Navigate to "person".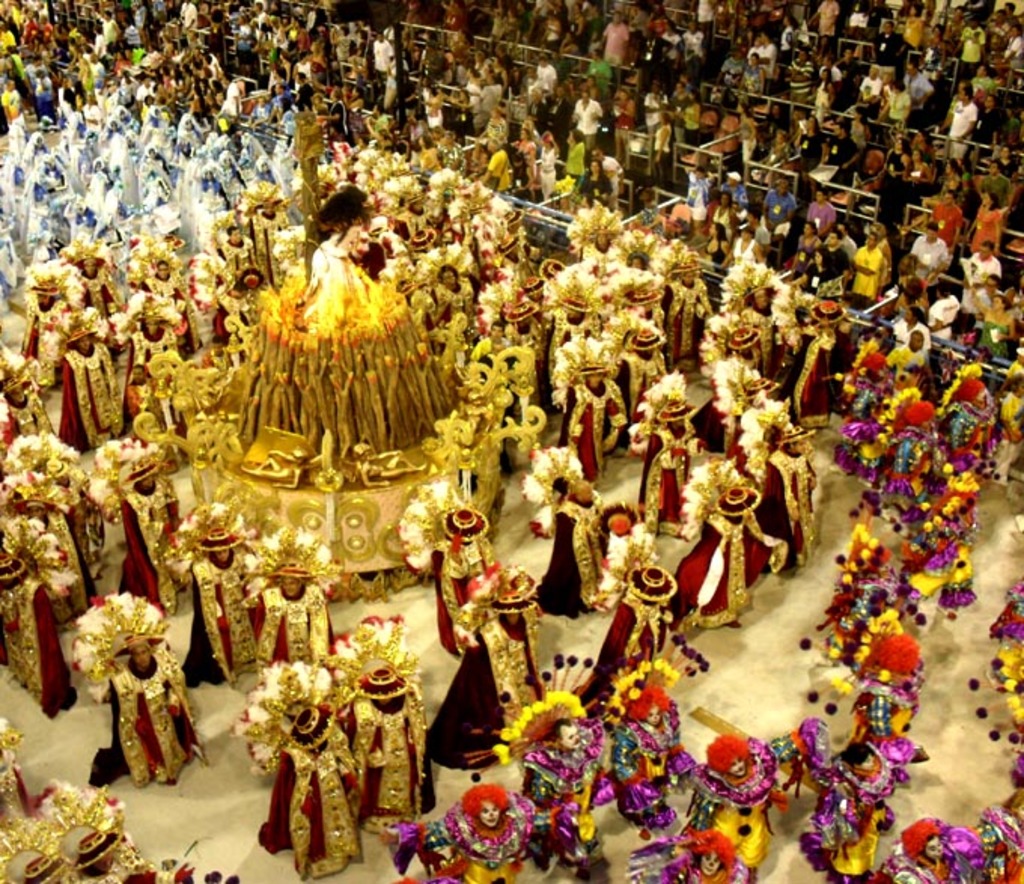
Navigation target: box(904, 816, 991, 882).
